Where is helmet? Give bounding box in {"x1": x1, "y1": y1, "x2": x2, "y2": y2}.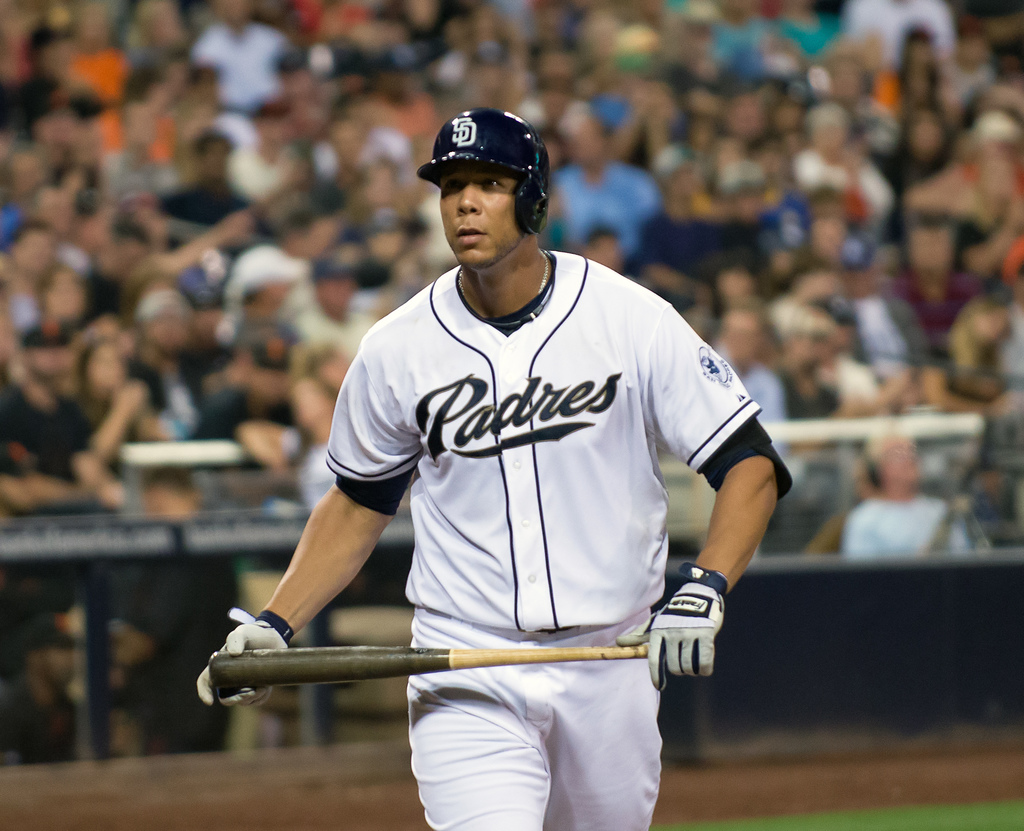
{"x1": 419, "y1": 100, "x2": 555, "y2": 240}.
